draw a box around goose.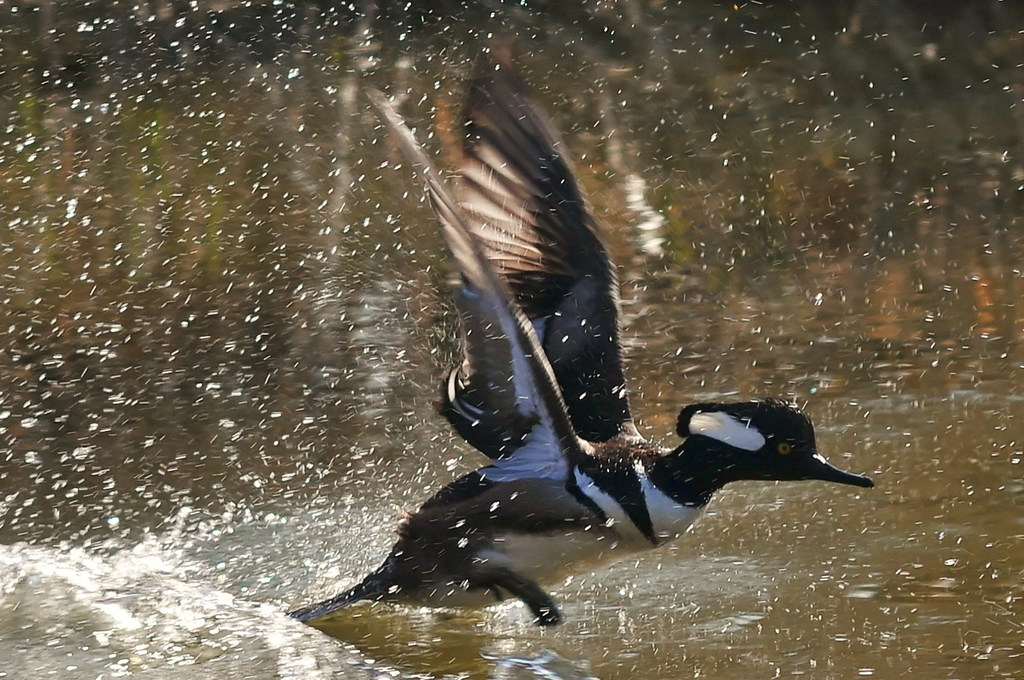
281, 54, 873, 632.
